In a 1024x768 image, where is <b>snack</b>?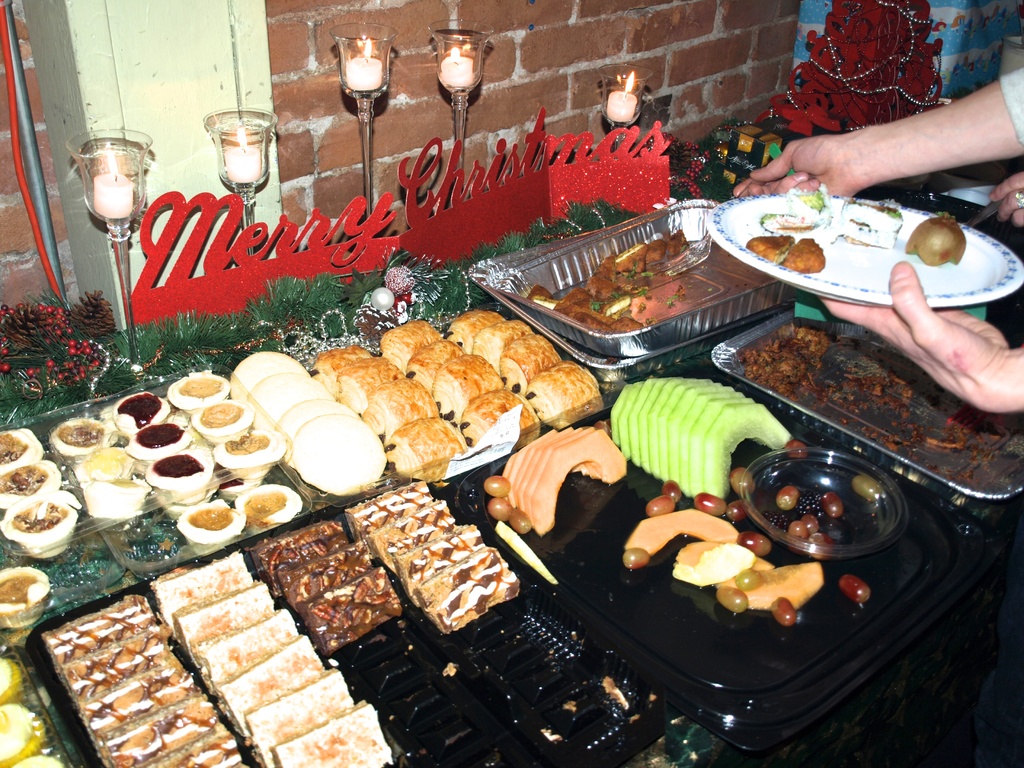
178/497/248/539.
